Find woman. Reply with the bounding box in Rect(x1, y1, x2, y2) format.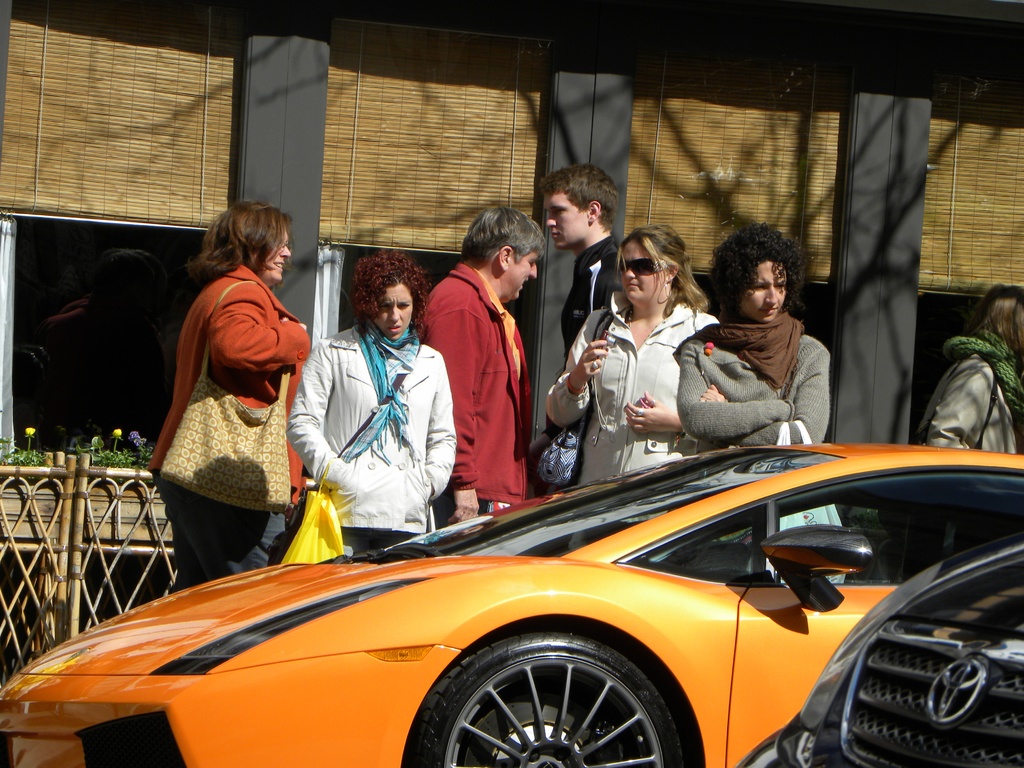
Rect(140, 194, 313, 592).
